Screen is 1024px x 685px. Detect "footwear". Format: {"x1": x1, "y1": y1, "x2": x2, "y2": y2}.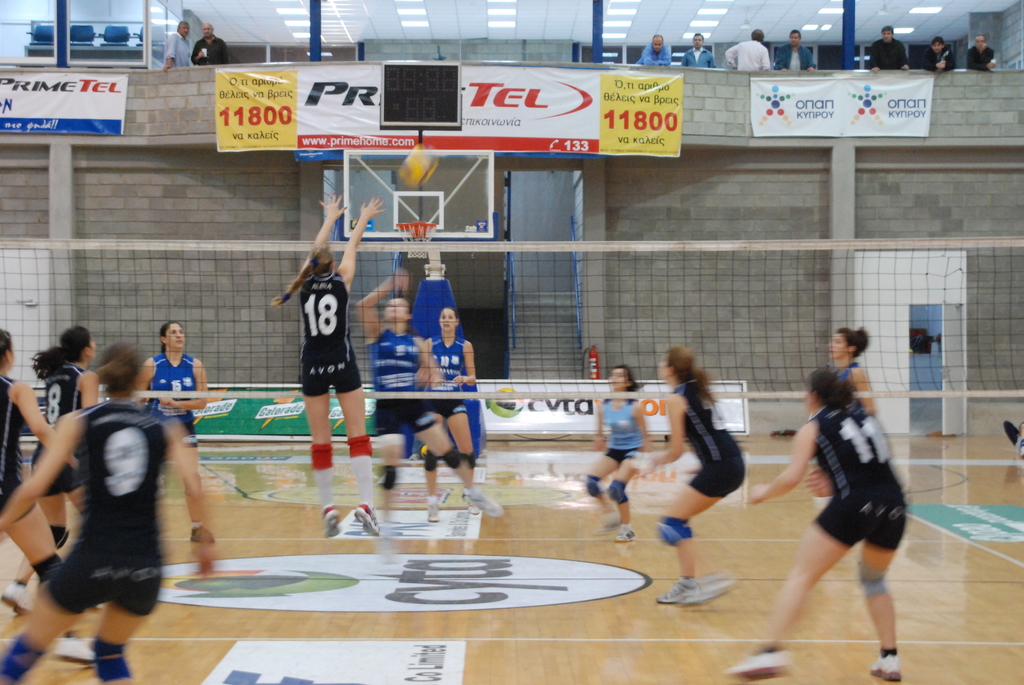
{"x1": 617, "y1": 523, "x2": 638, "y2": 545}.
